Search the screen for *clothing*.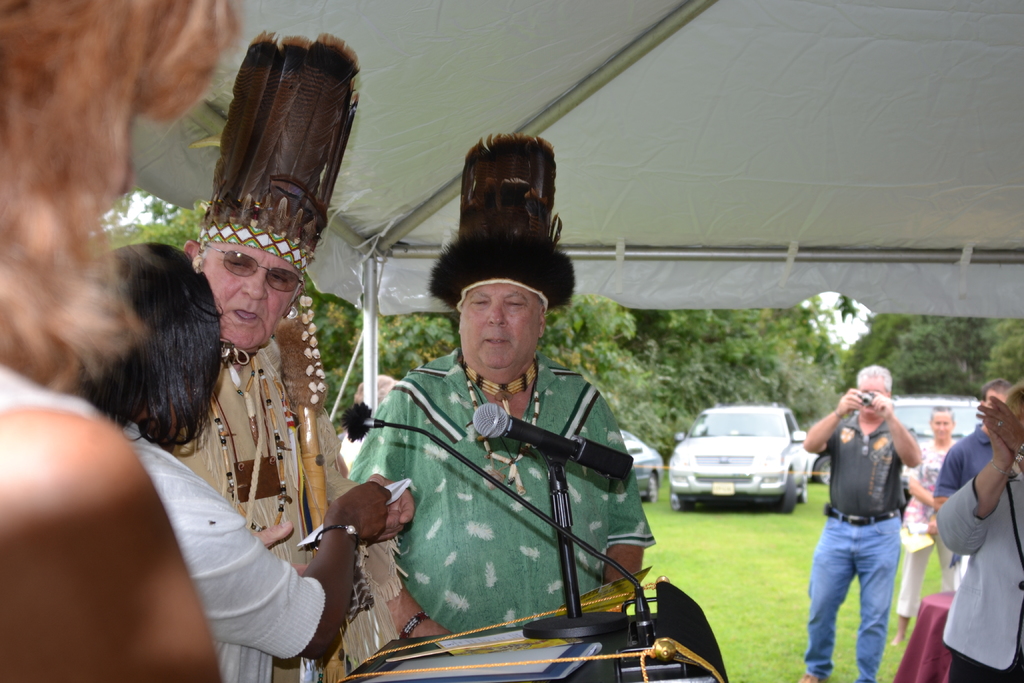
Found at (left=343, top=298, right=660, bottom=646).
